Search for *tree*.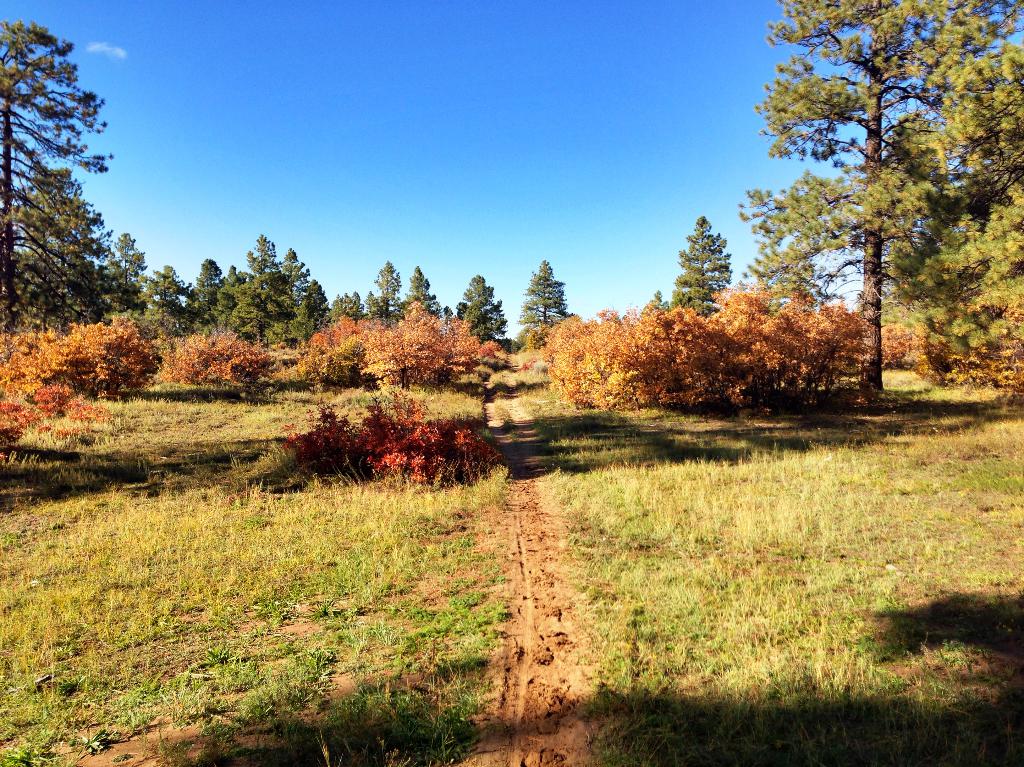
Found at Rect(176, 249, 239, 334).
